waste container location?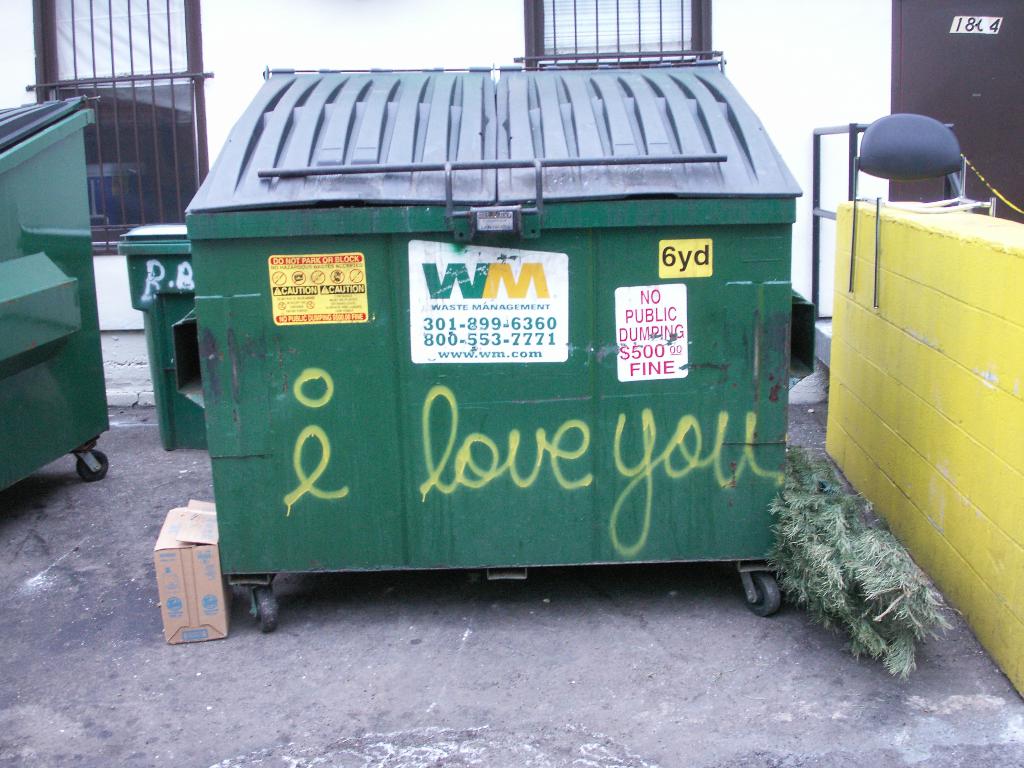
{"x1": 0, "y1": 99, "x2": 119, "y2": 506}
